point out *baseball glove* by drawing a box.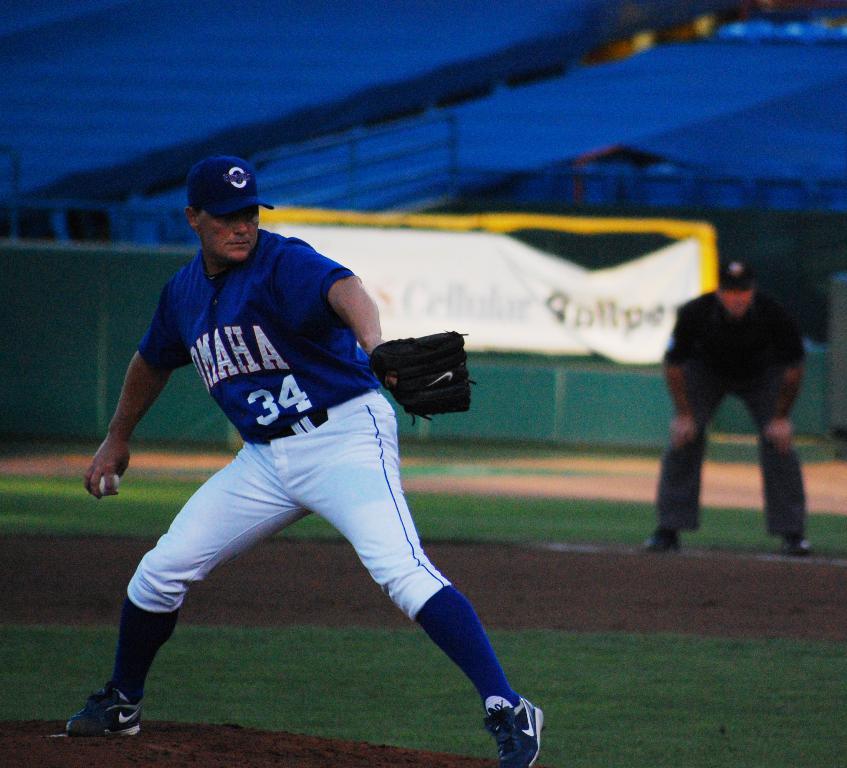
box(366, 332, 484, 431).
